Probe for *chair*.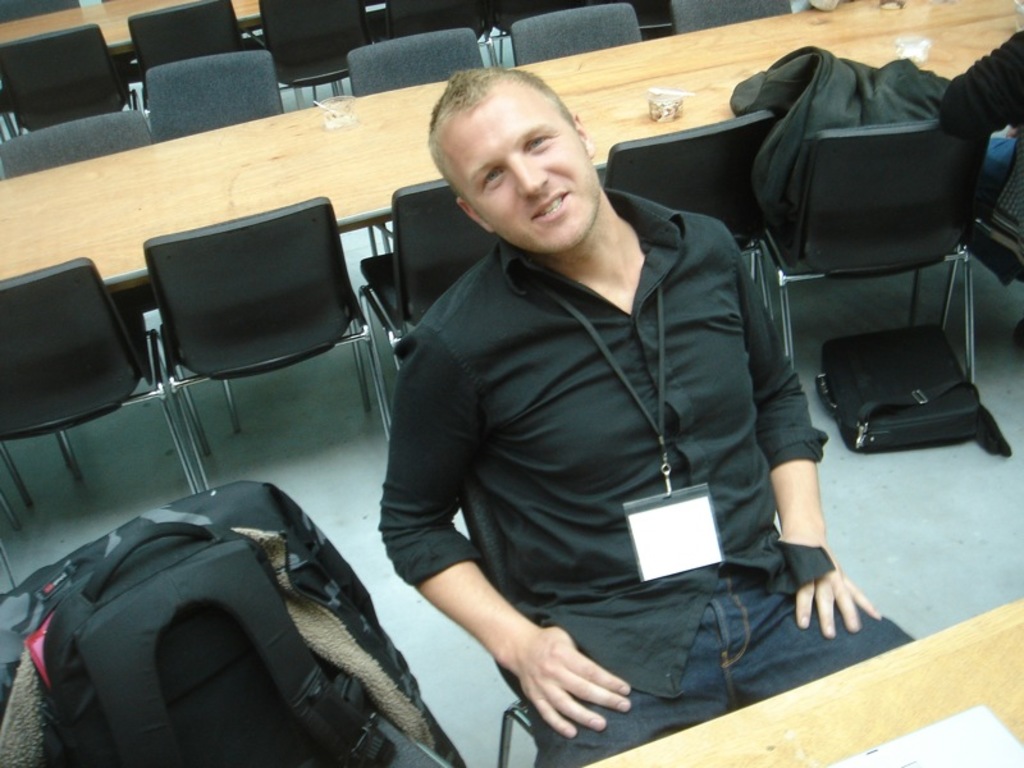
Probe result: [141, 50, 285, 143].
